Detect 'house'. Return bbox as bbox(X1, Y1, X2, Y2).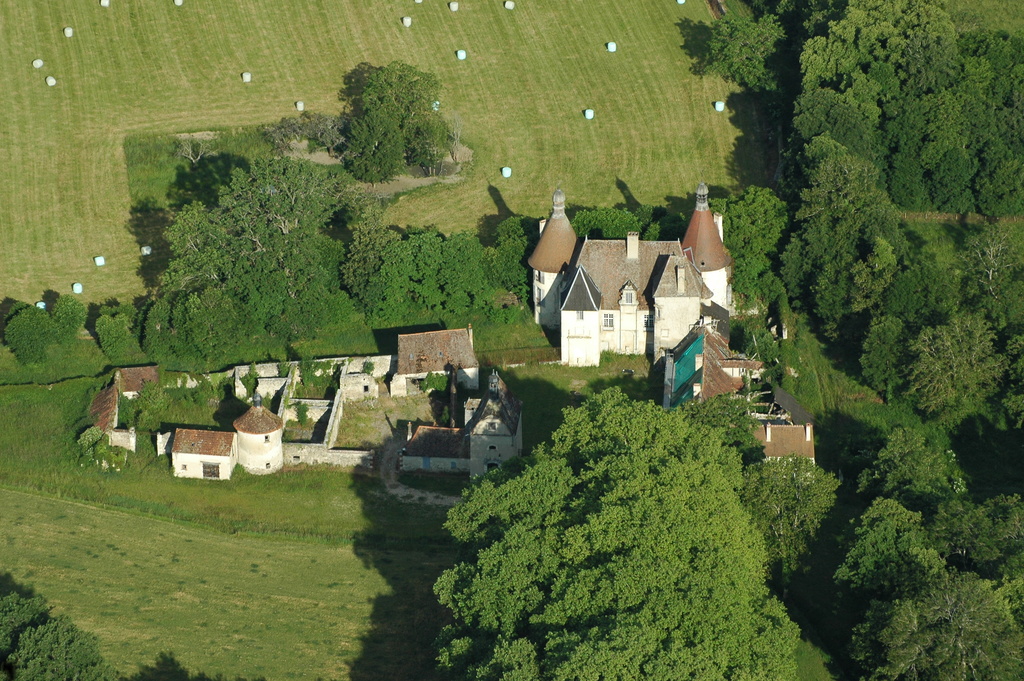
bbox(92, 382, 136, 466).
